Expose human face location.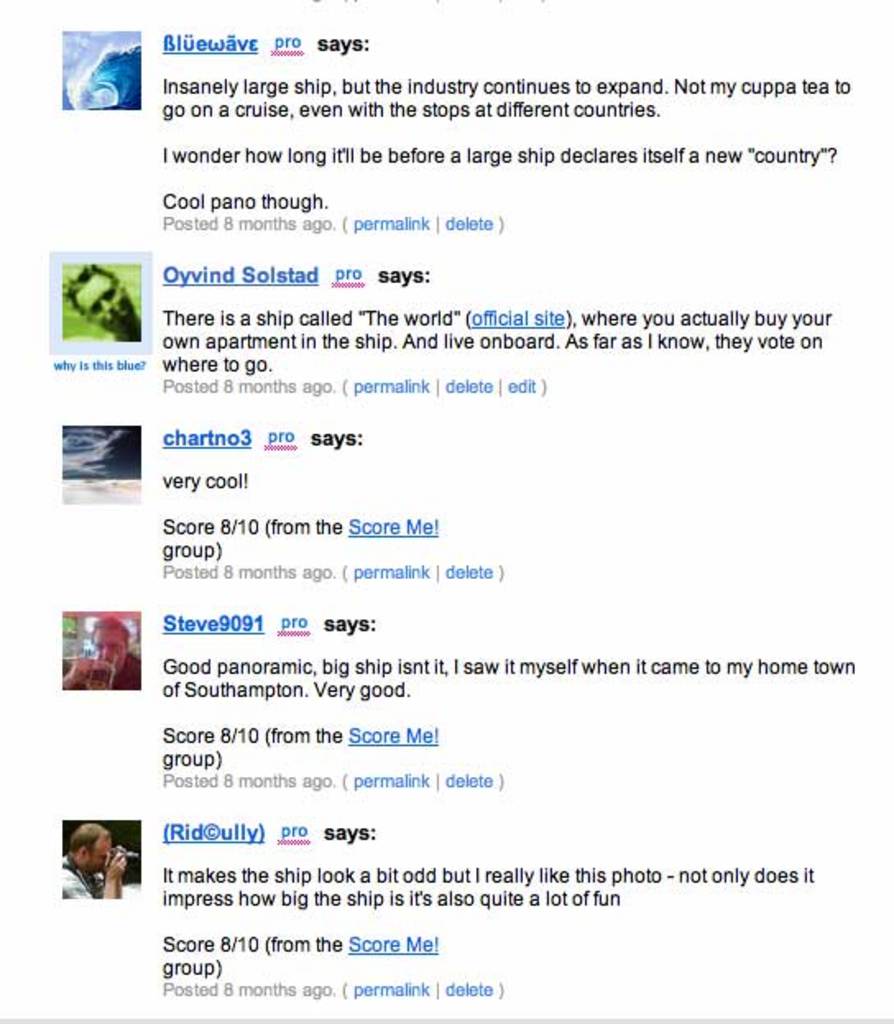
Exposed at 72:273:140:332.
